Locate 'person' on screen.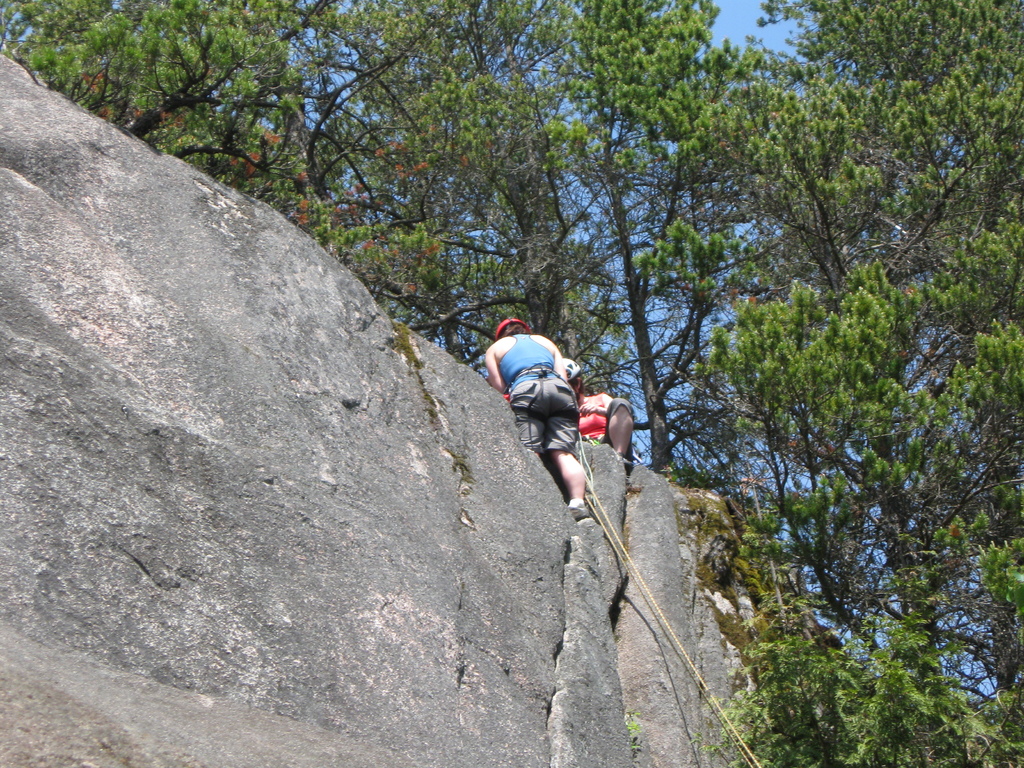
On screen at pyautogui.locateOnScreen(481, 292, 581, 513).
